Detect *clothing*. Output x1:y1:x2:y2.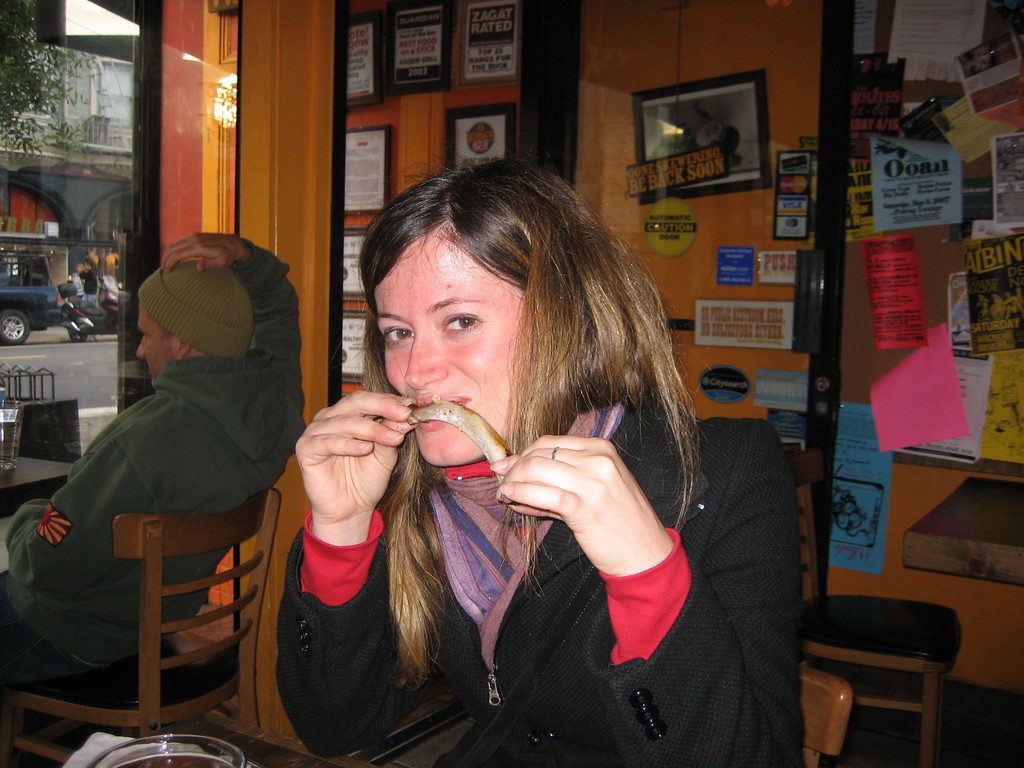
71:271:88:299.
